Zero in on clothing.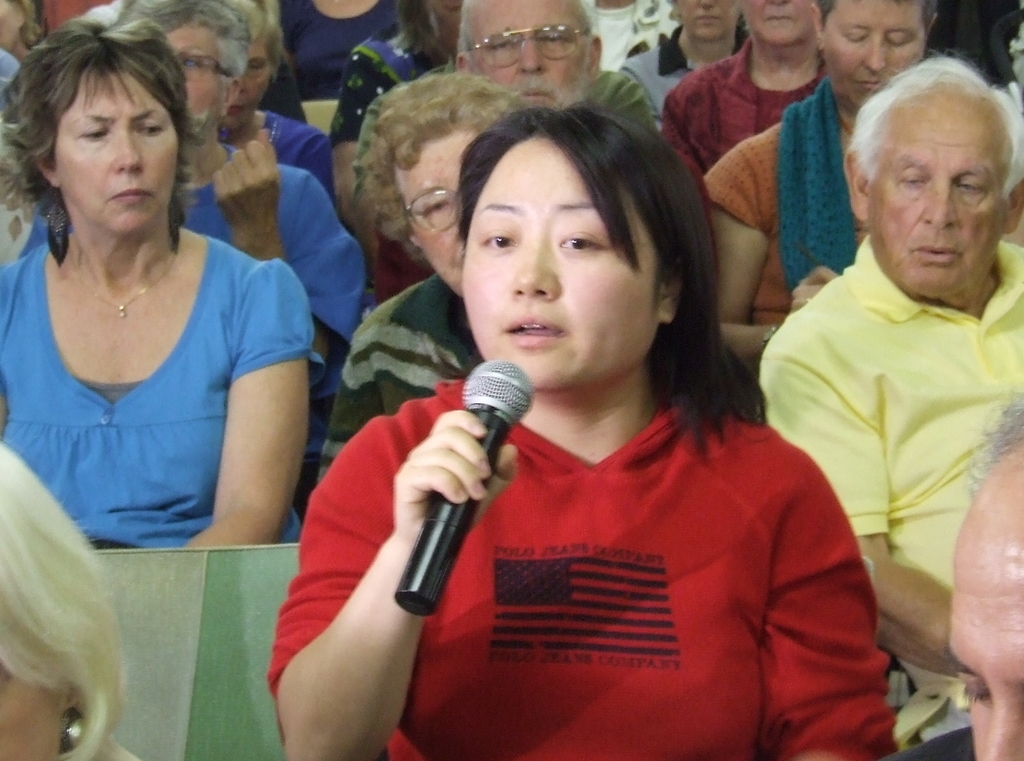
Zeroed in: select_region(257, 107, 335, 188).
